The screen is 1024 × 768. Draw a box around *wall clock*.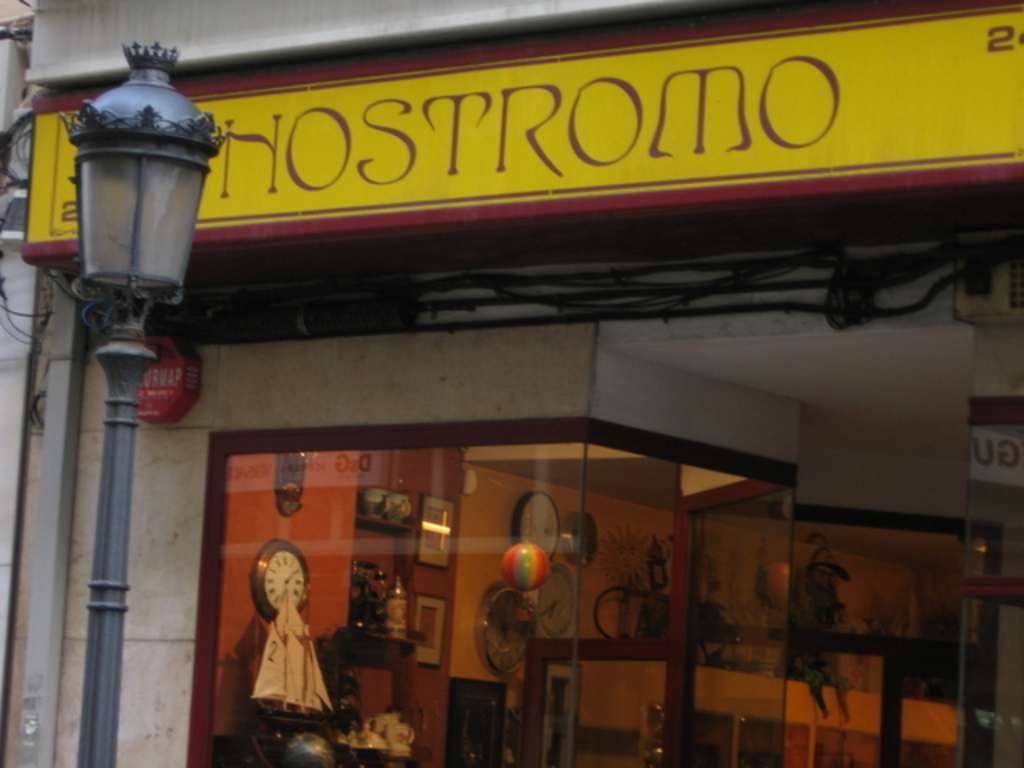
box(246, 536, 309, 624).
